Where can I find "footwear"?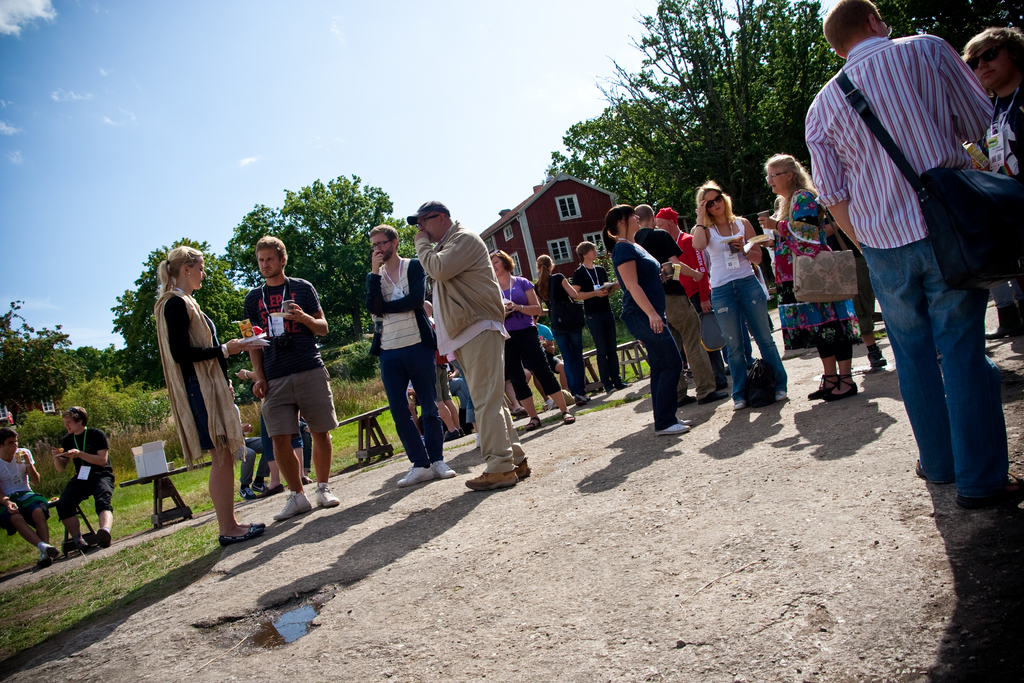
You can find it at rect(238, 486, 253, 500).
